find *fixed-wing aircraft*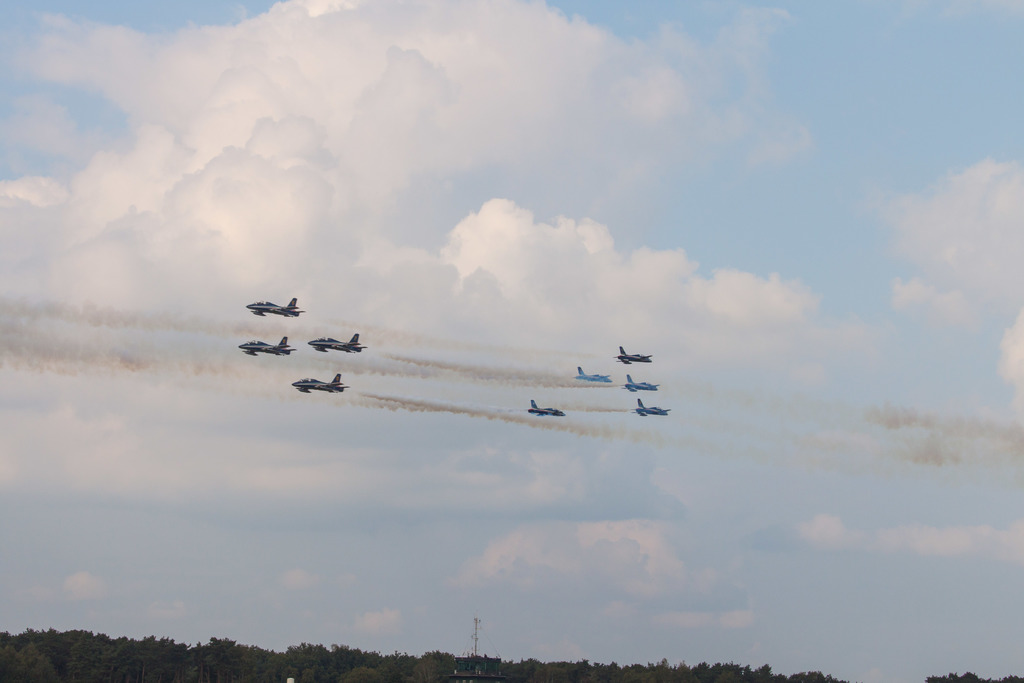
(left=527, top=397, right=565, bottom=423)
